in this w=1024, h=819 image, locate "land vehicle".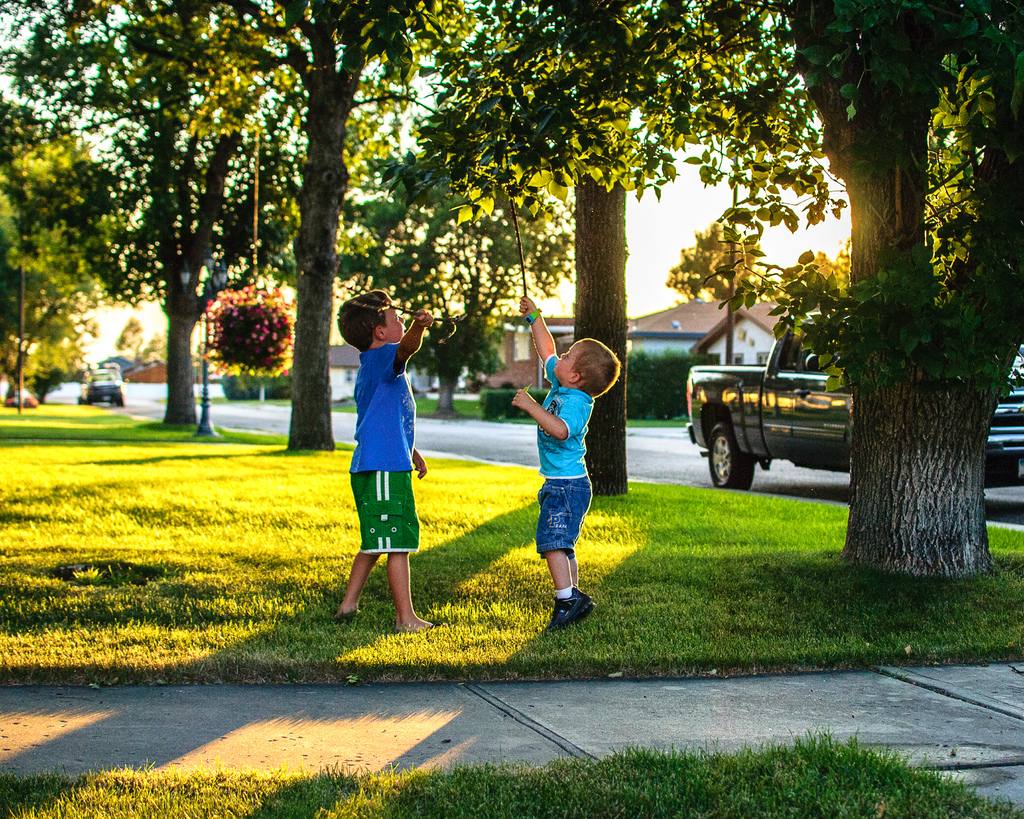
Bounding box: [x1=684, y1=315, x2=1023, y2=490].
